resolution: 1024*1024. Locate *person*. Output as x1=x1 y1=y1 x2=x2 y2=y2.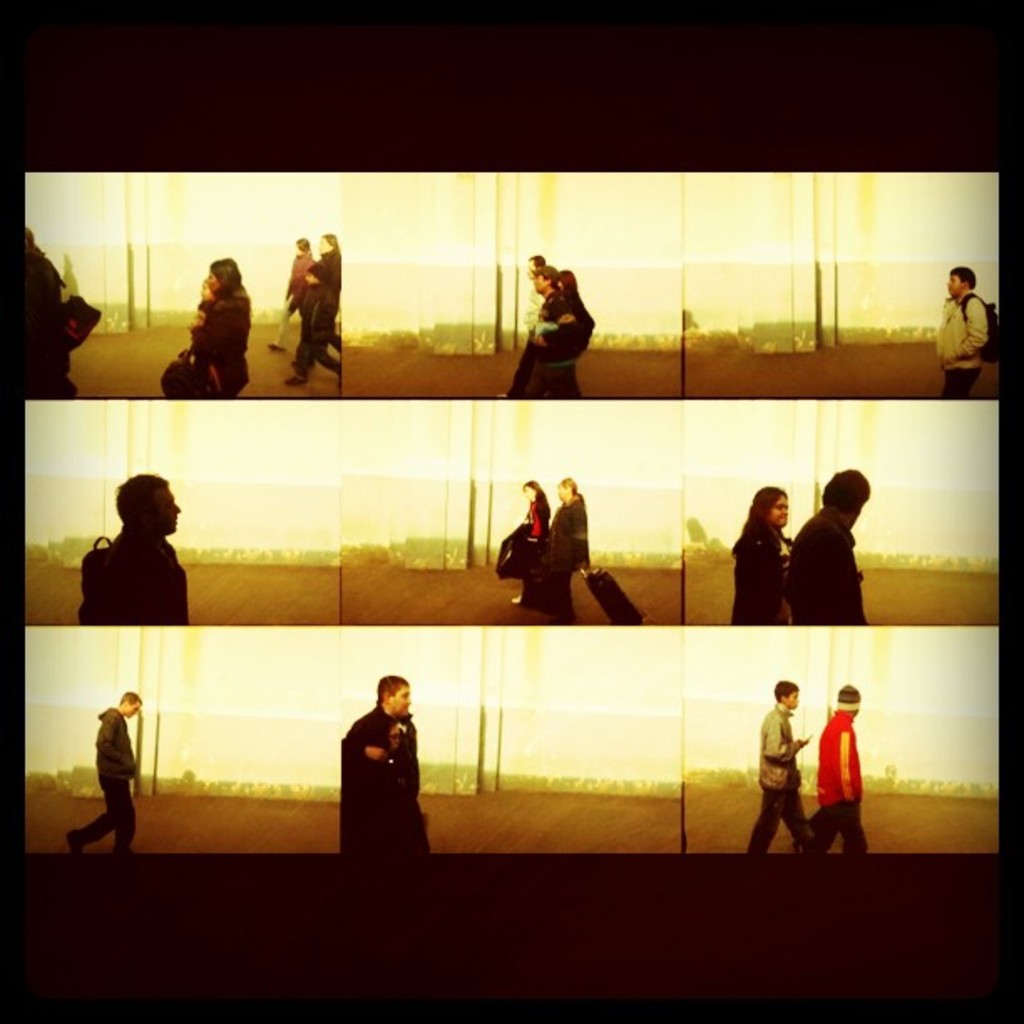
x1=800 y1=681 x2=875 y2=855.
